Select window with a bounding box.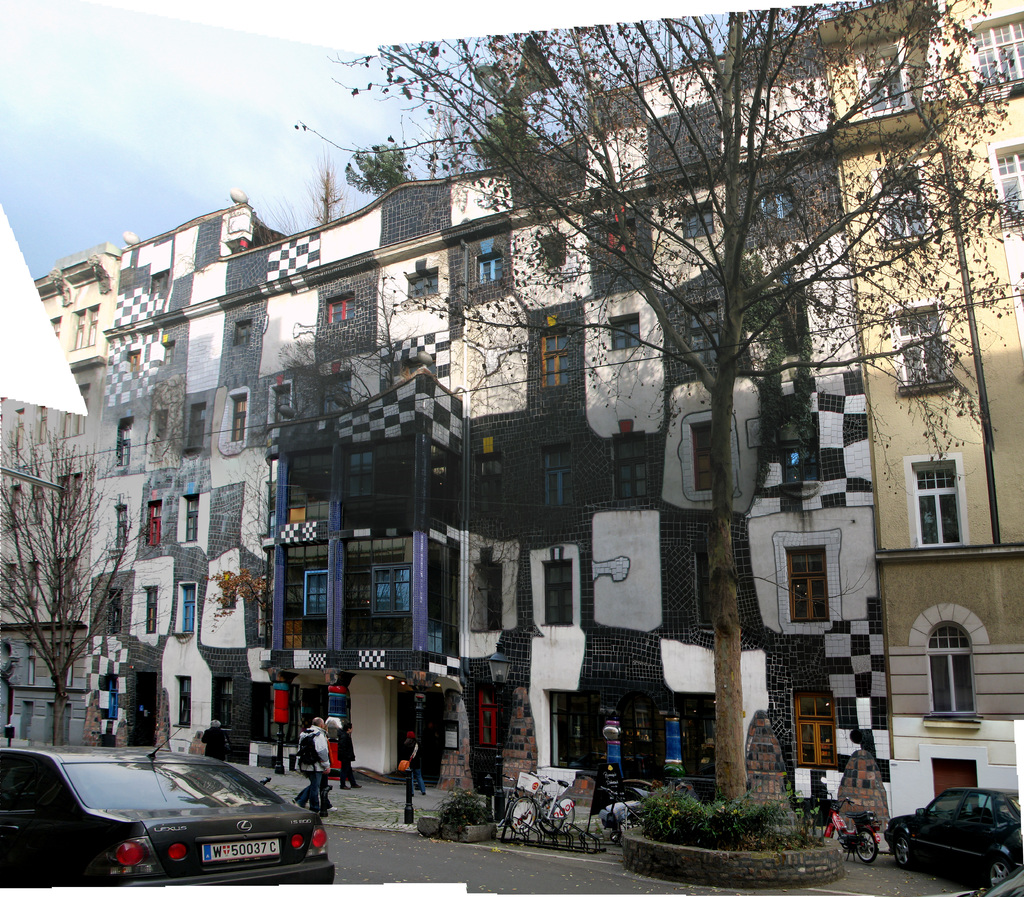
locate(785, 543, 829, 622).
